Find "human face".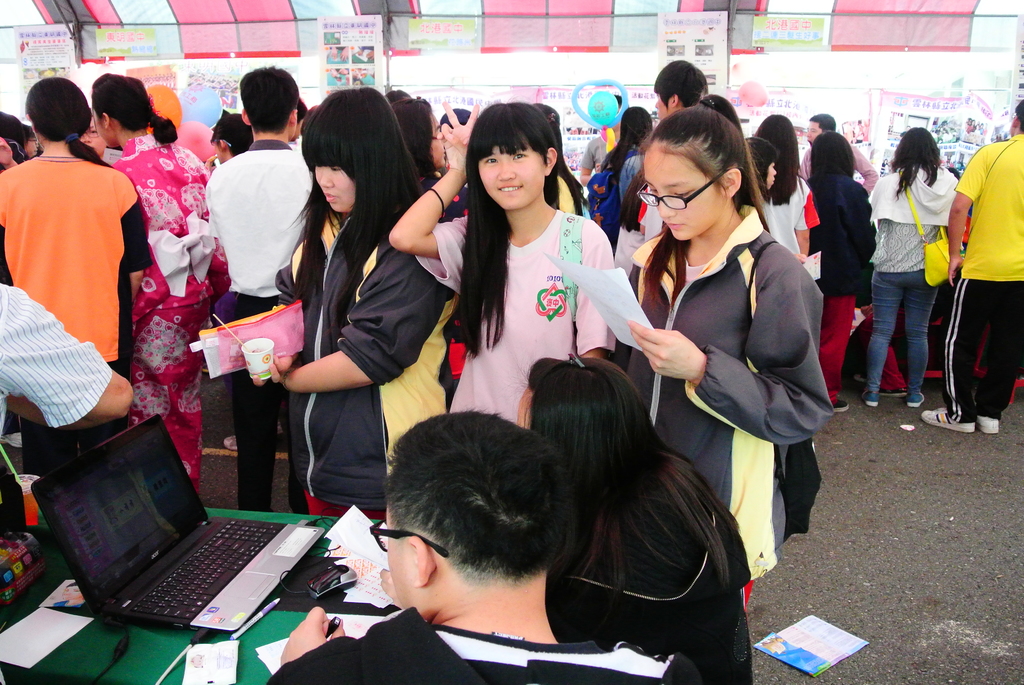
locate(763, 163, 776, 191).
